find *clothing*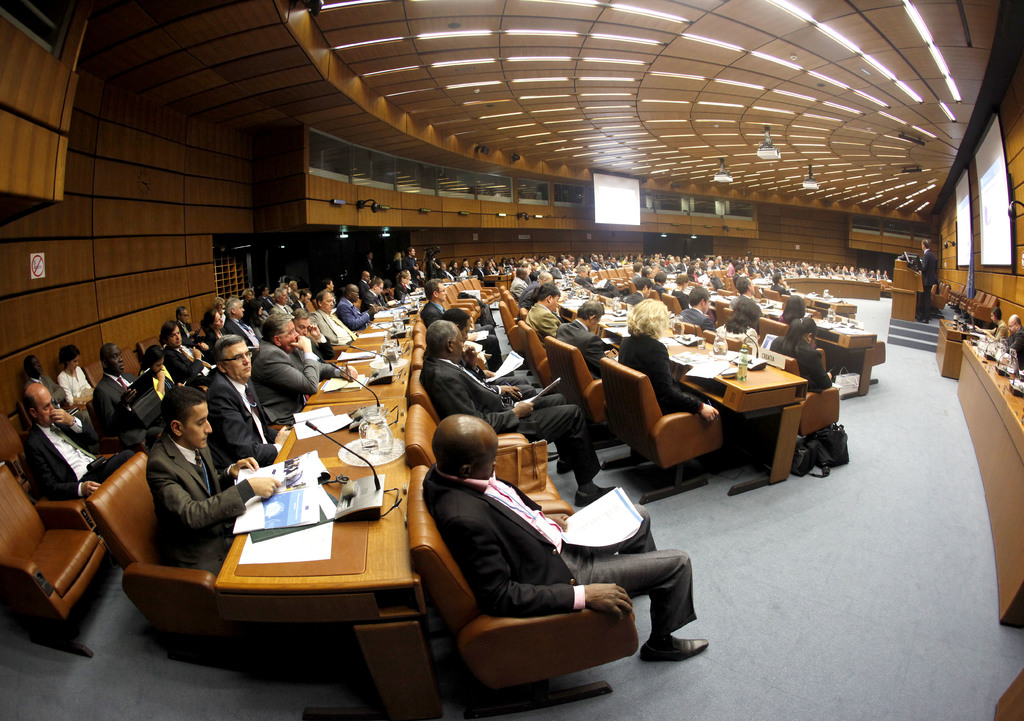
{"x1": 731, "y1": 296, "x2": 763, "y2": 328}
